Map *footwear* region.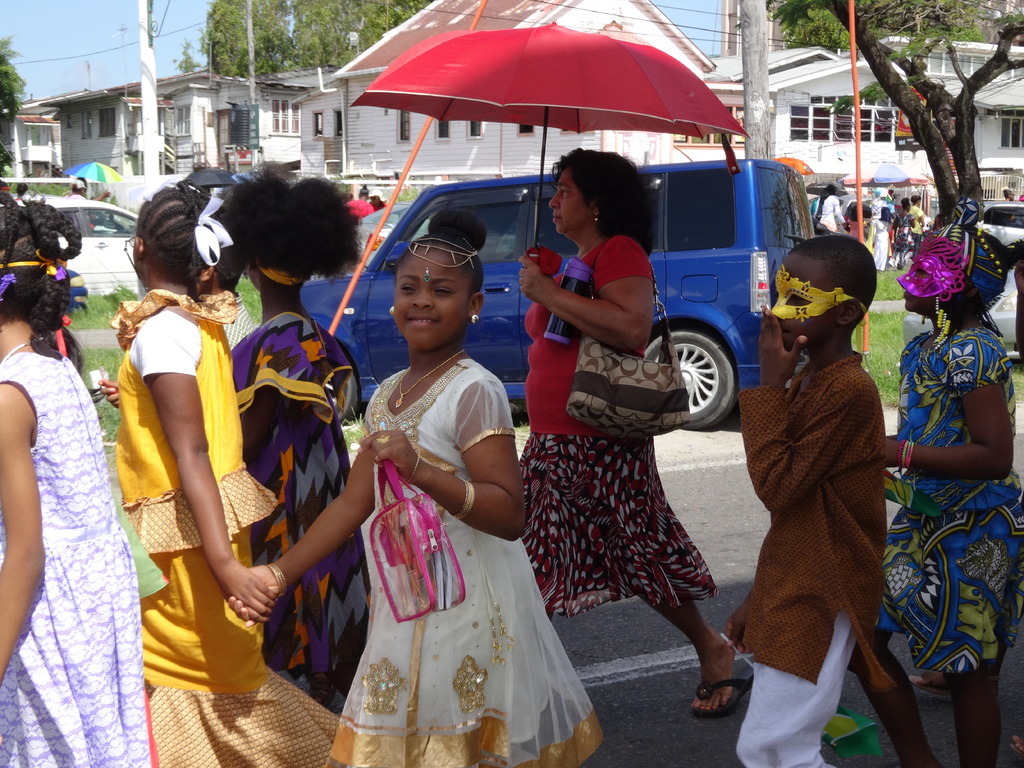
Mapped to region(689, 671, 756, 717).
